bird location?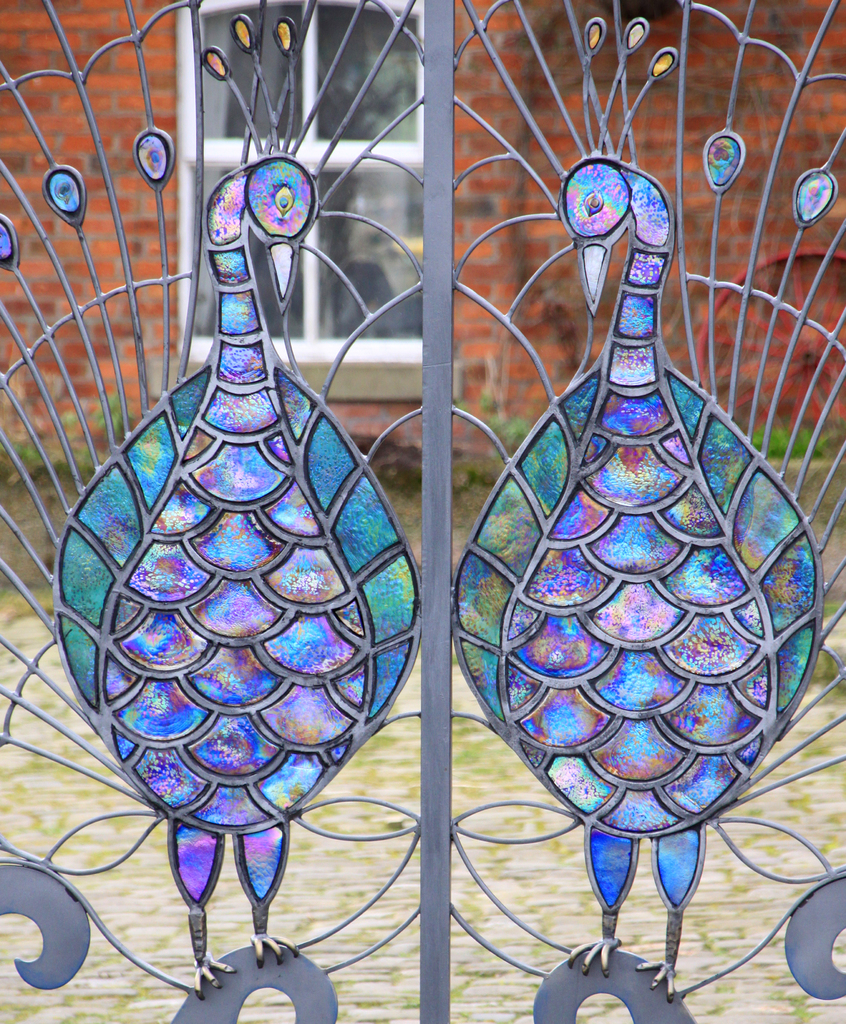
[0,8,419,998]
